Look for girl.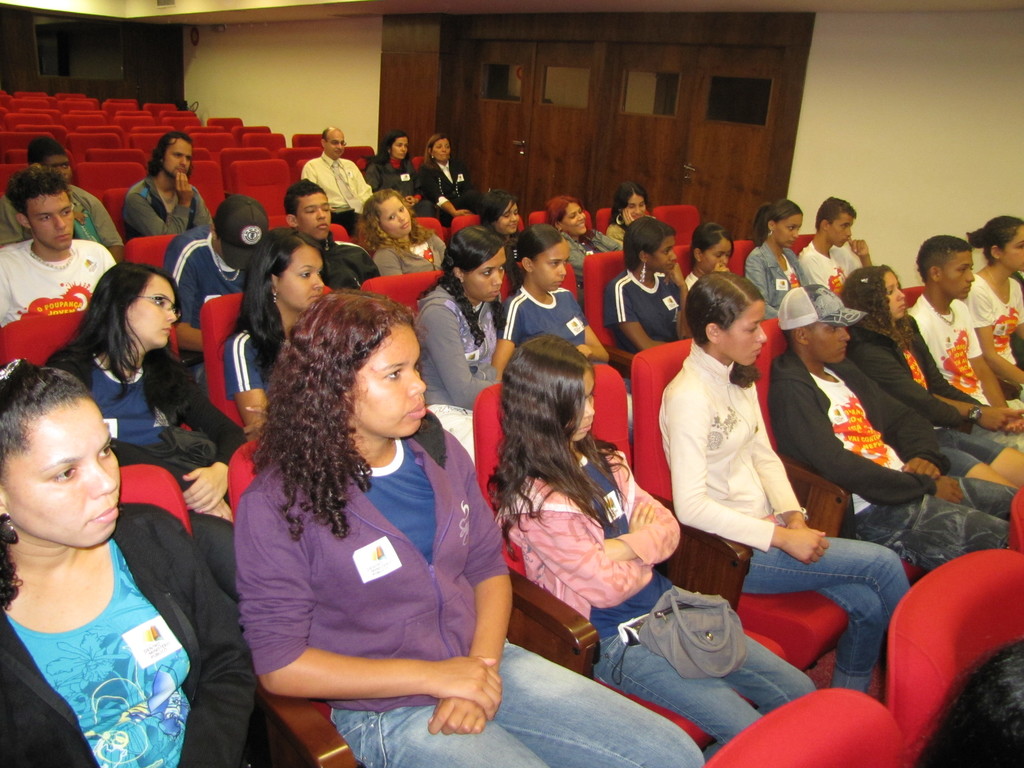
Found: [left=488, top=332, right=816, bottom=749].
